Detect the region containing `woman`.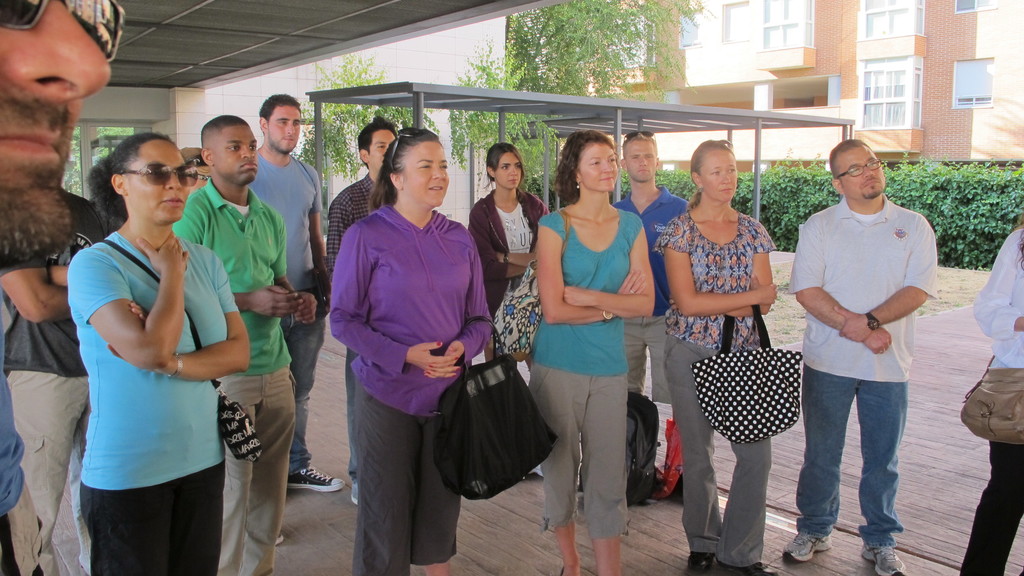
{"left": 471, "top": 156, "right": 543, "bottom": 376}.
